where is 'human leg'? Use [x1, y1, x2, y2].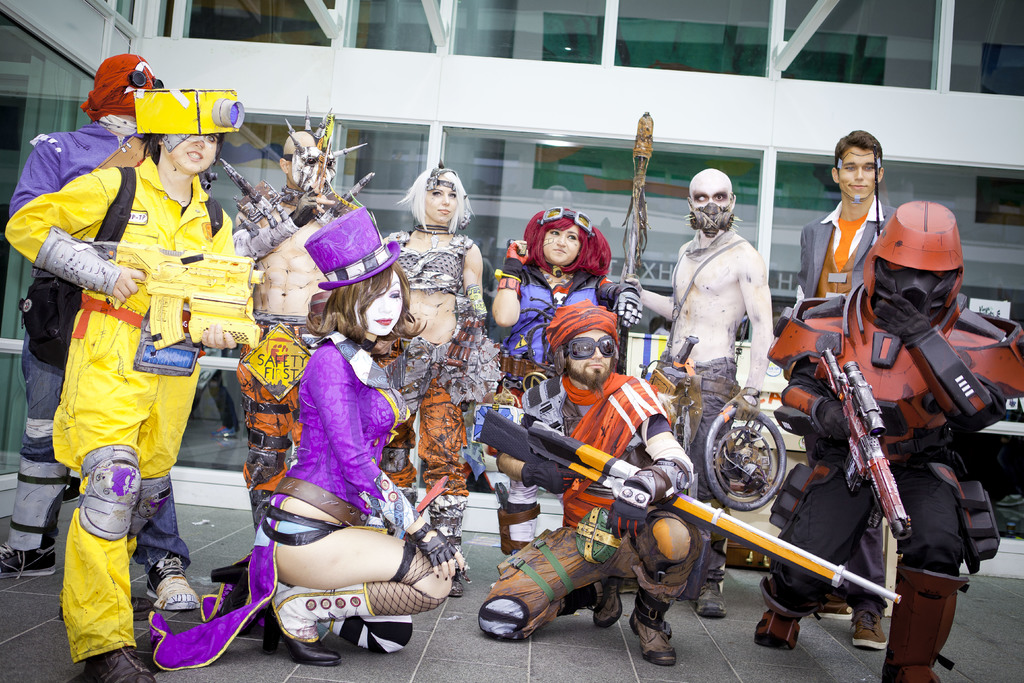
[478, 525, 623, 627].
